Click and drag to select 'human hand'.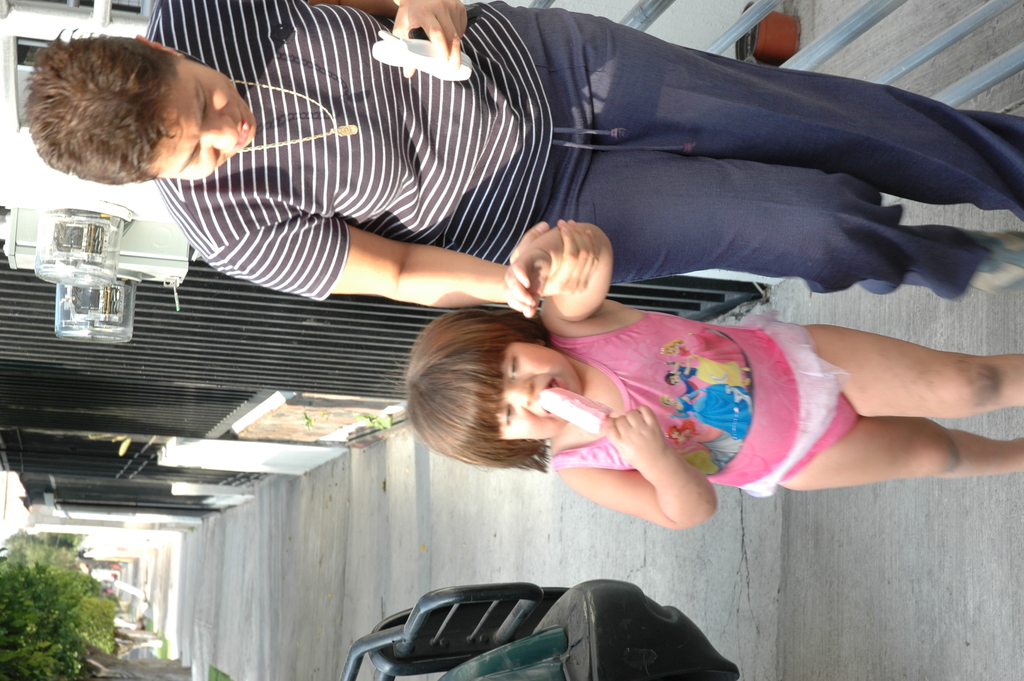
Selection: {"left": 506, "top": 214, "right": 604, "bottom": 300}.
